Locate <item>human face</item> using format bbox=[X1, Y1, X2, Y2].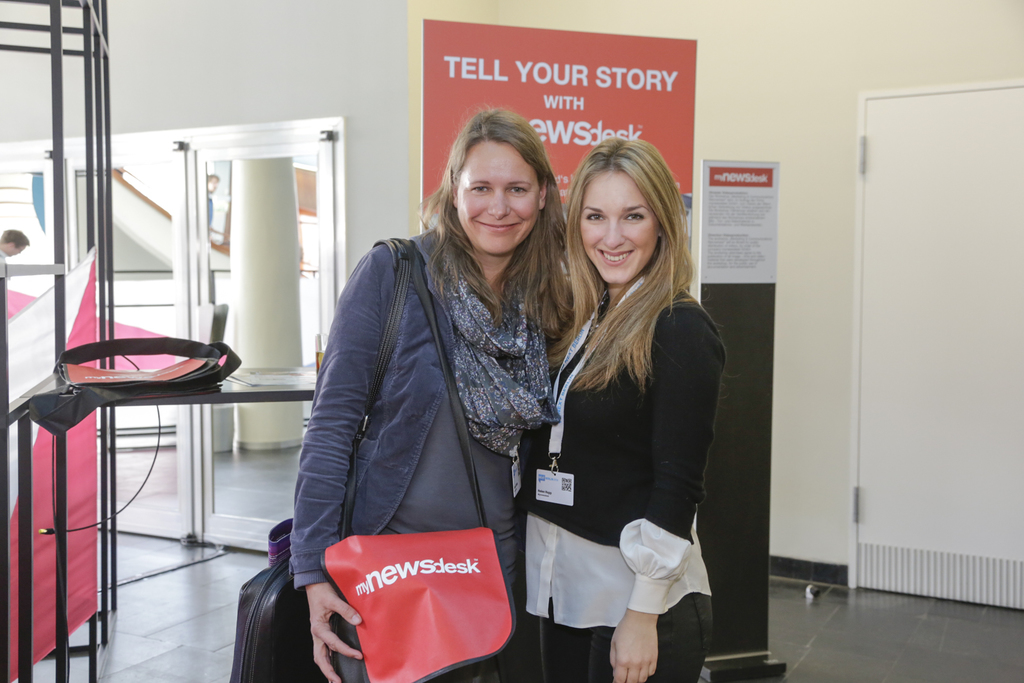
bbox=[579, 172, 660, 287].
